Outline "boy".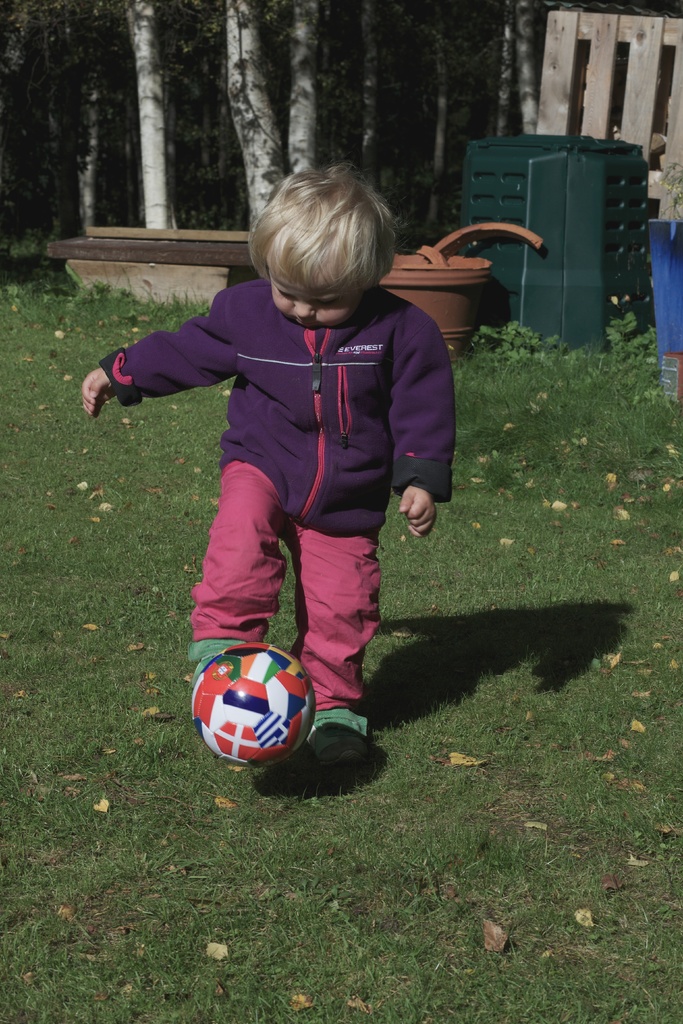
Outline: (91,187,454,797).
